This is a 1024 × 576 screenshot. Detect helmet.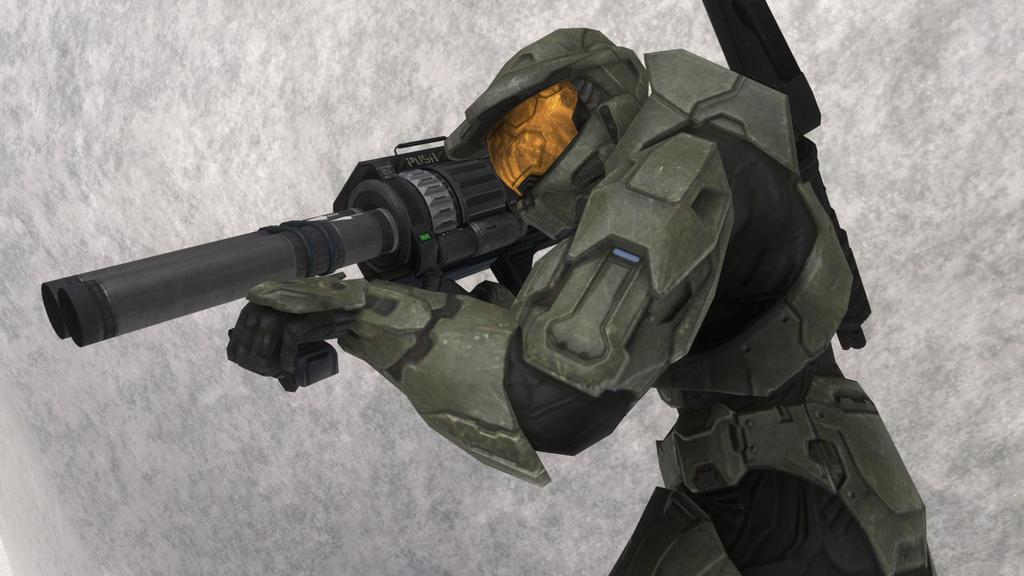
box(86, 40, 864, 410).
